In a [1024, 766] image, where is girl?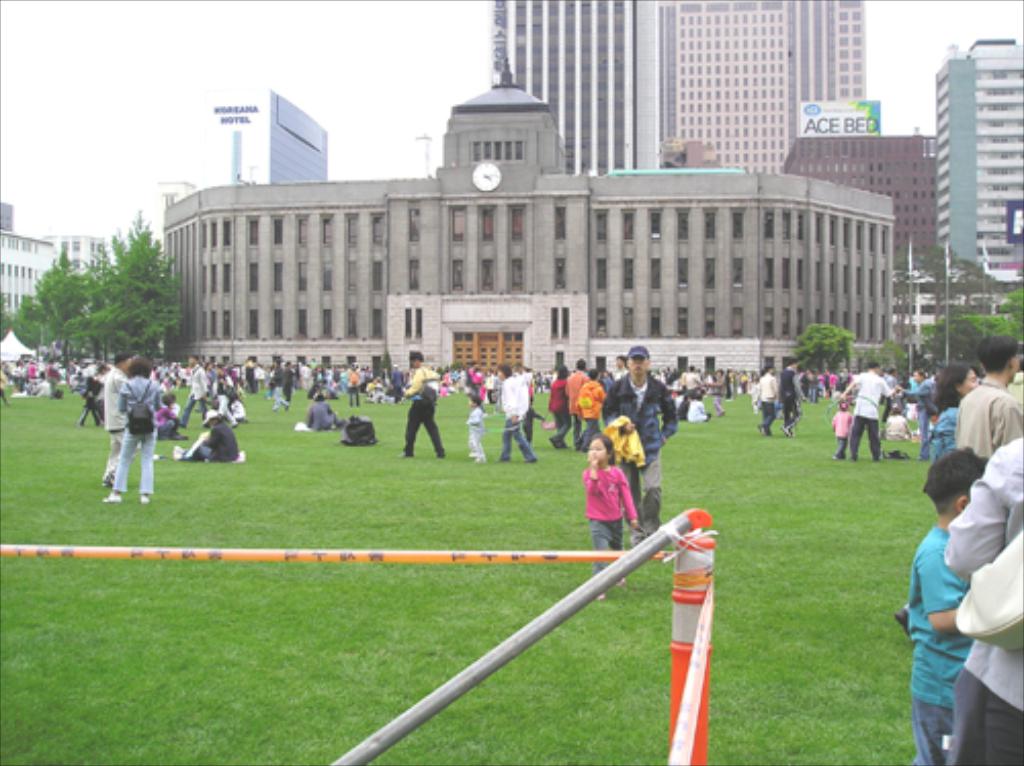
[930,365,981,459].
